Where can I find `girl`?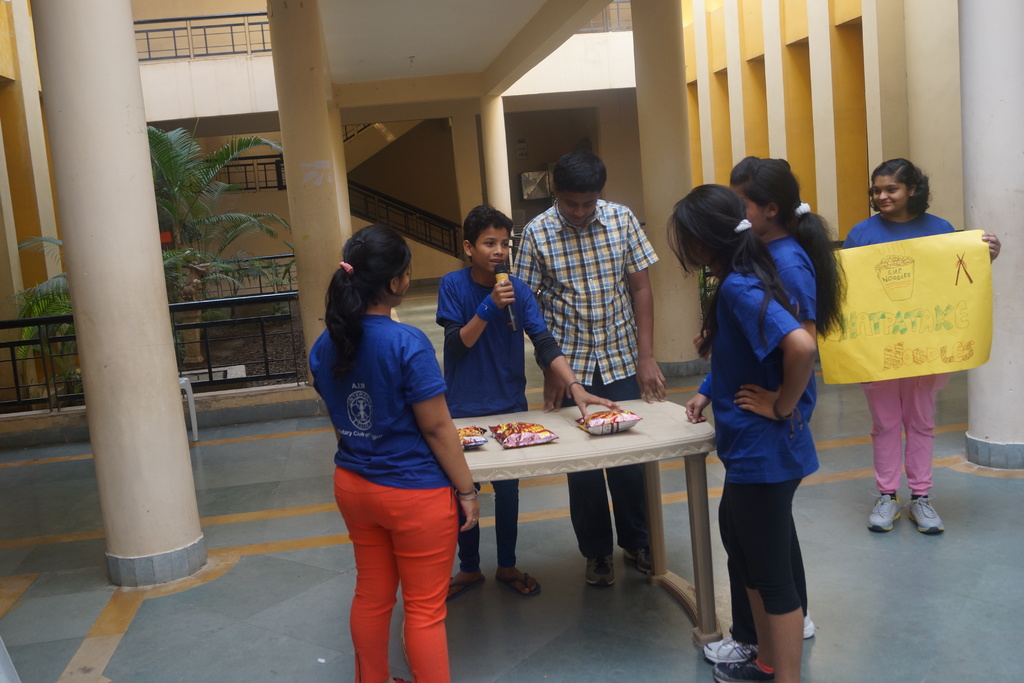
You can find it at {"left": 689, "top": 151, "right": 845, "bottom": 661}.
